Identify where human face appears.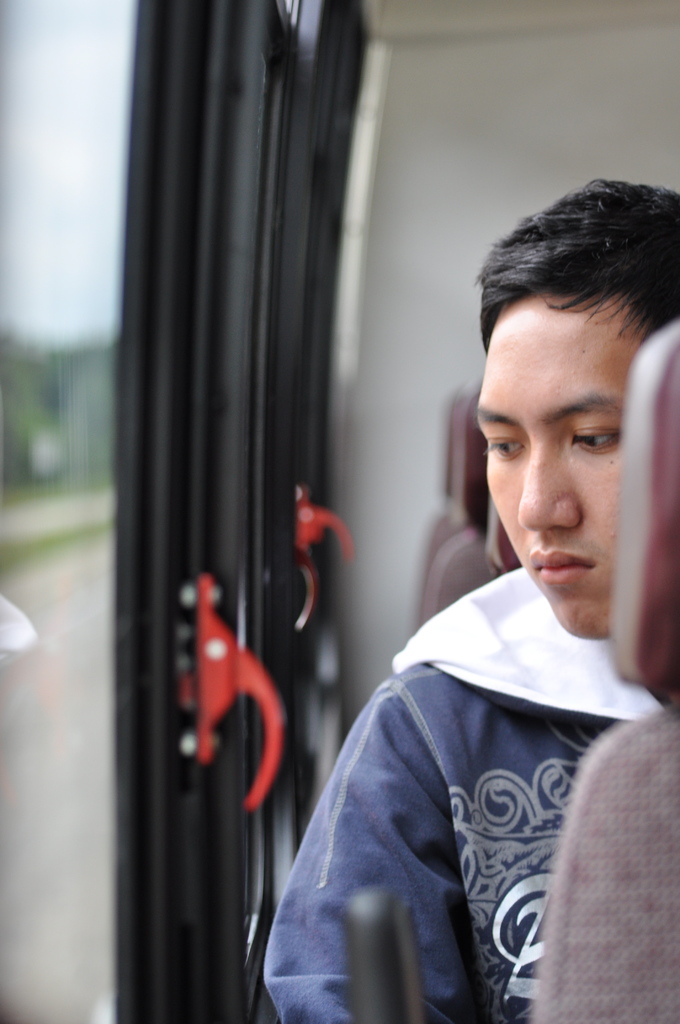
Appears at bbox(471, 294, 646, 636).
